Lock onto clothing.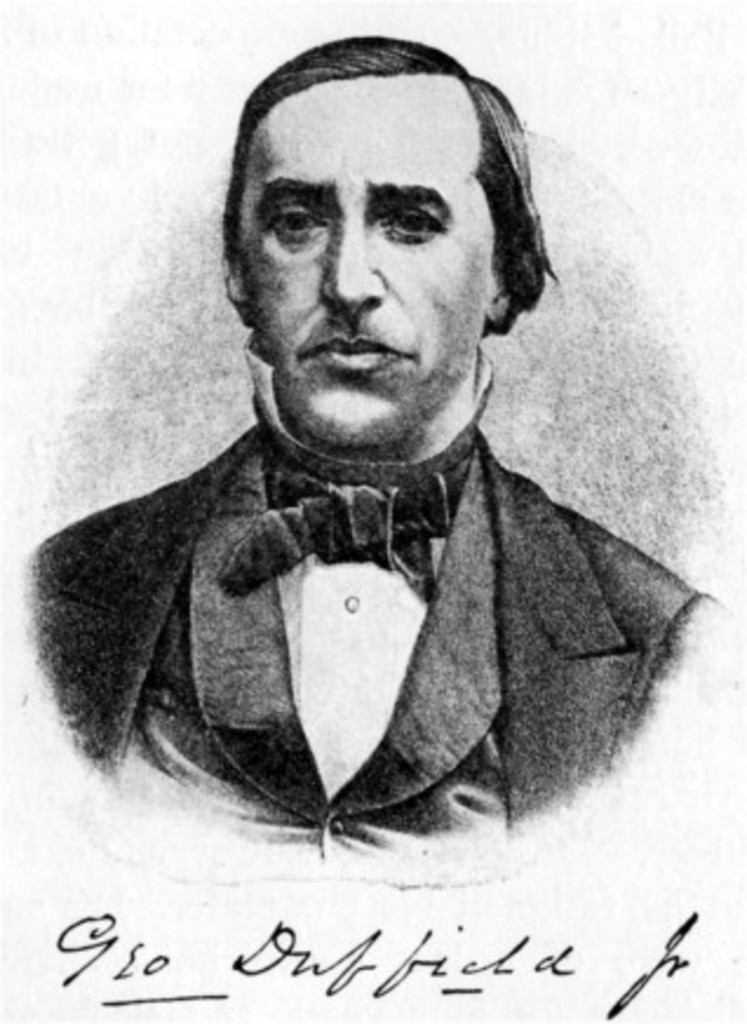
Locked: x1=26 y1=418 x2=731 y2=888.
